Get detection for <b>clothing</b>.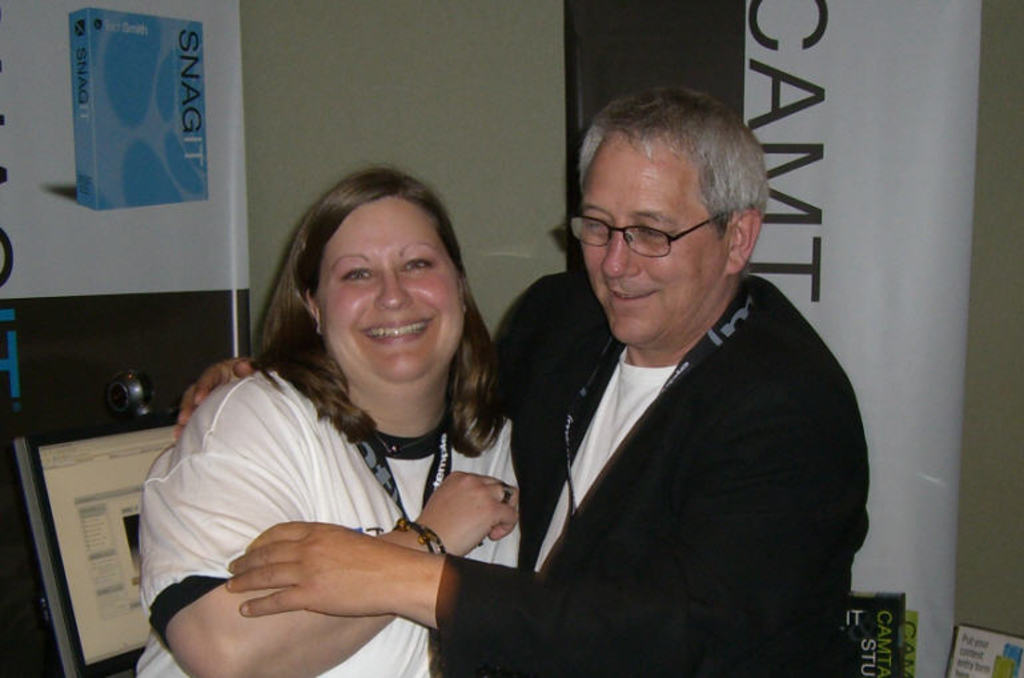
Detection: 129, 350, 519, 677.
